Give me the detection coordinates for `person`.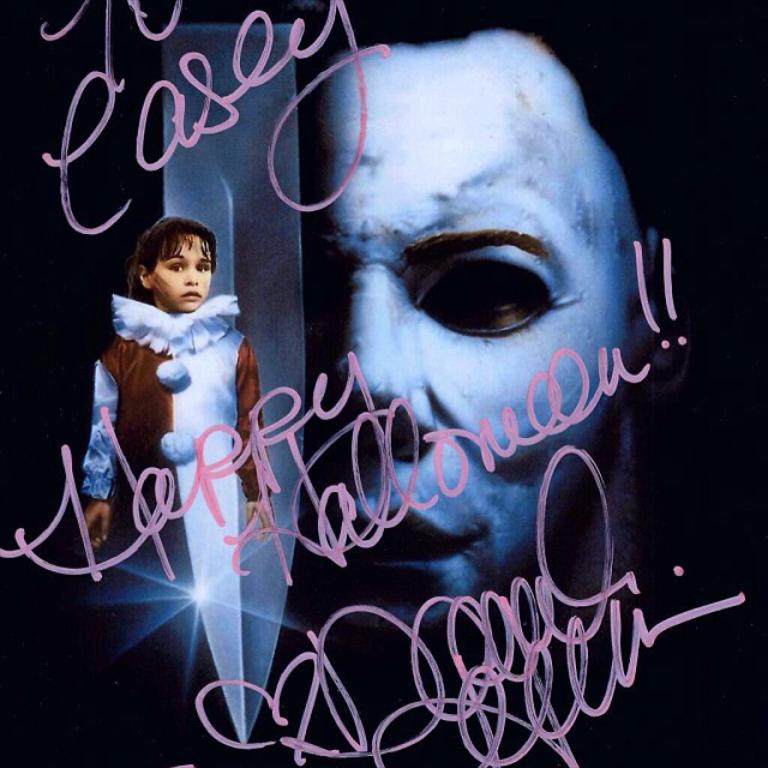
box=[304, 6, 665, 631].
